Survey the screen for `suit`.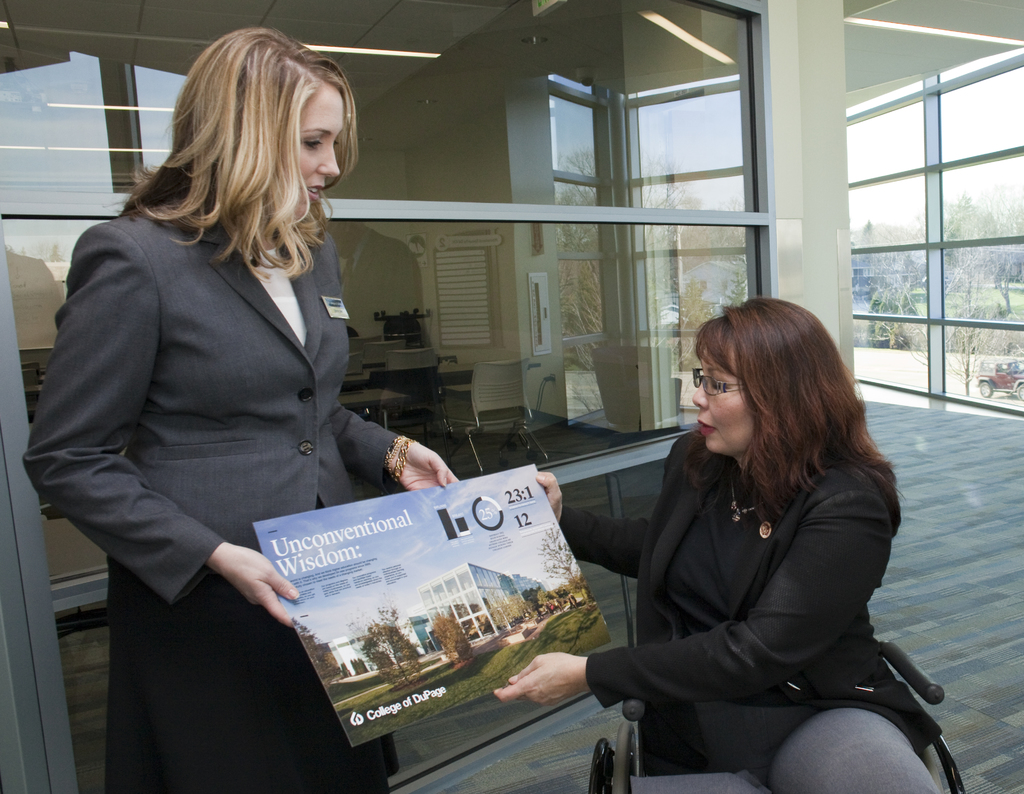
Survey found: bbox=[563, 428, 946, 777].
